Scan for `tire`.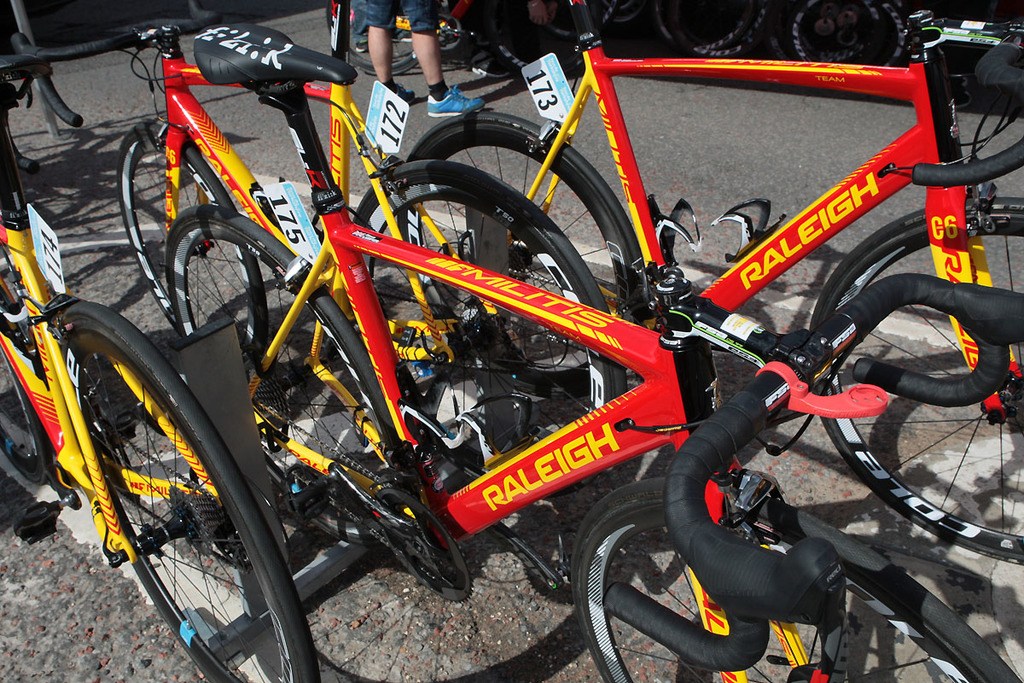
Scan result: 0:347:52:489.
